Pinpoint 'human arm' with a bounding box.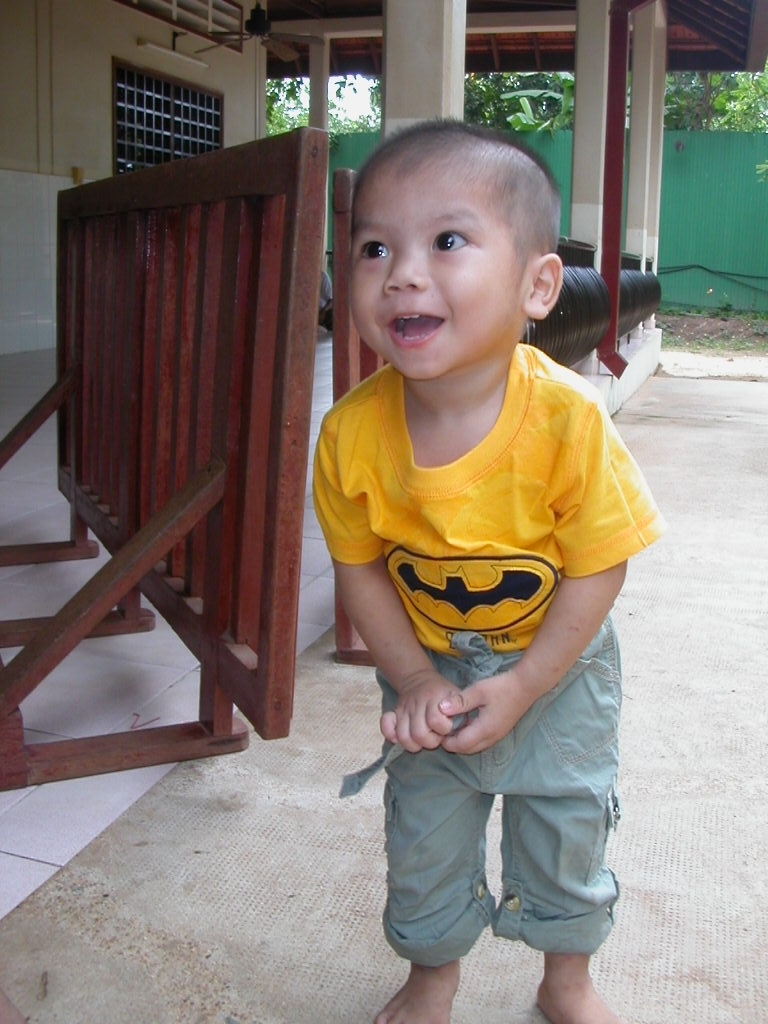
bbox=[434, 391, 639, 767].
